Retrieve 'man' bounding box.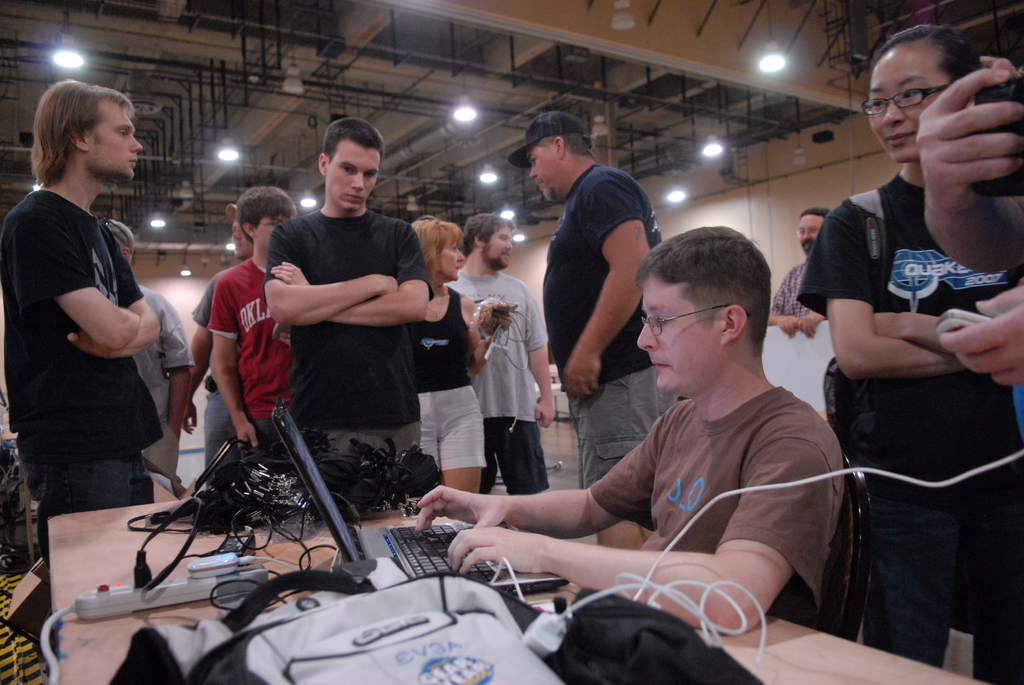
Bounding box: Rect(259, 118, 438, 471).
